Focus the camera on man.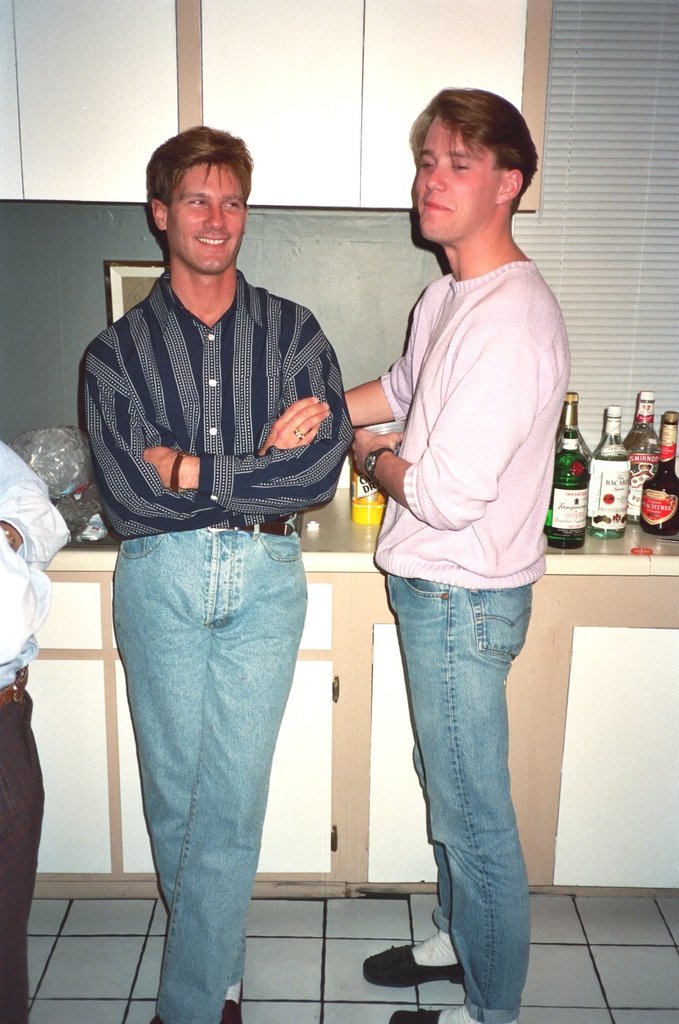
Focus region: crop(342, 86, 572, 1023).
